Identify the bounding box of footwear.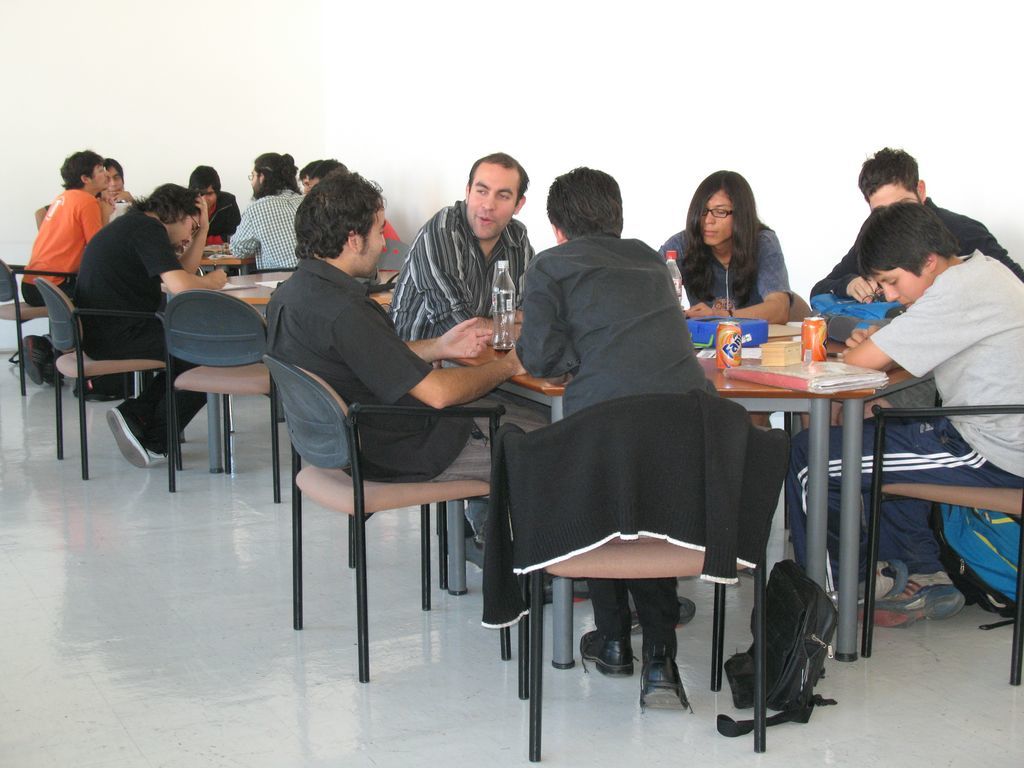
(x1=636, y1=659, x2=694, y2=715).
